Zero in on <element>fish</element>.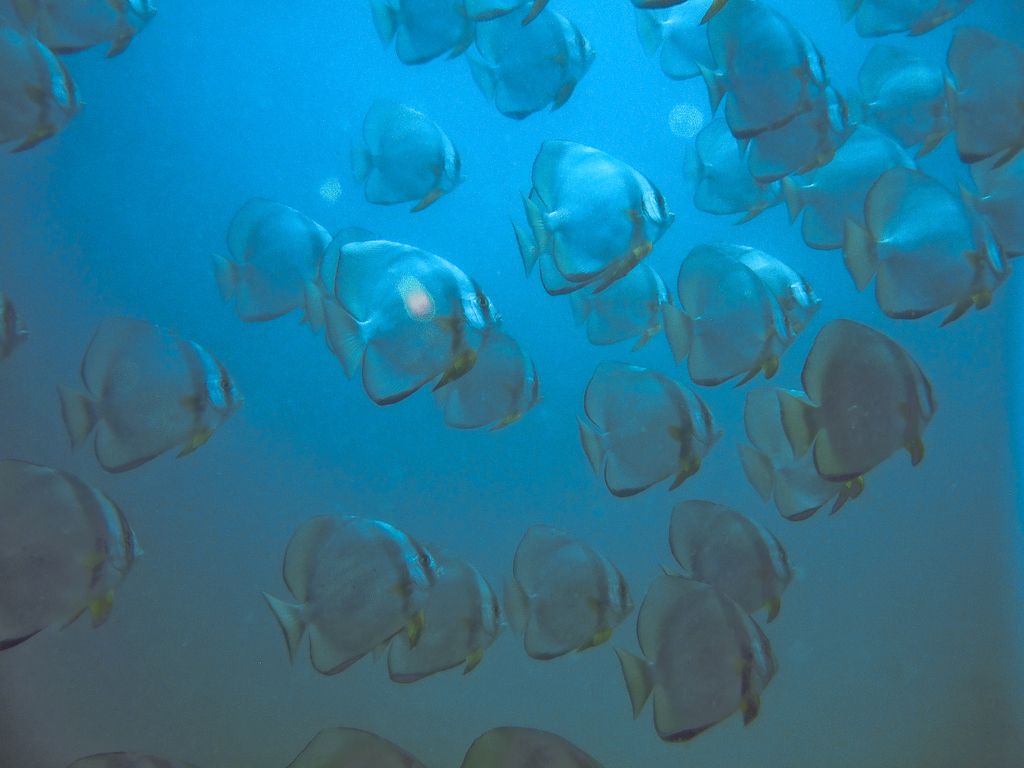
Zeroed in: box=[744, 388, 866, 542].
